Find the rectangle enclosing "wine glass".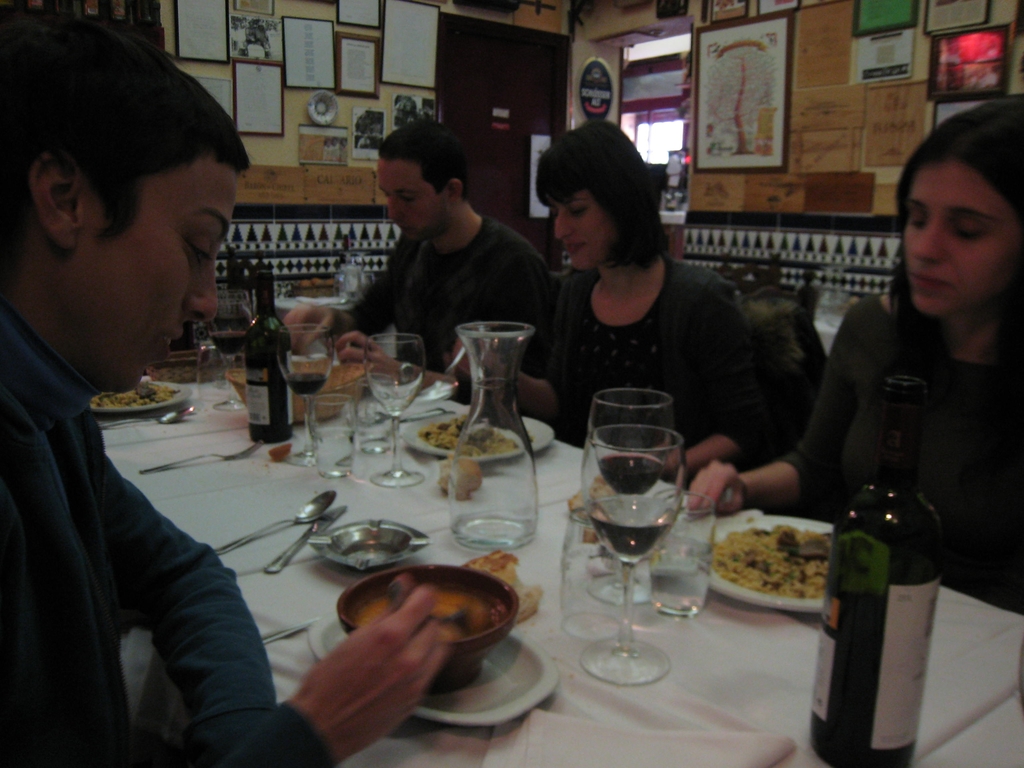
<bbox>201, 297, 253, 406</bbox>.
